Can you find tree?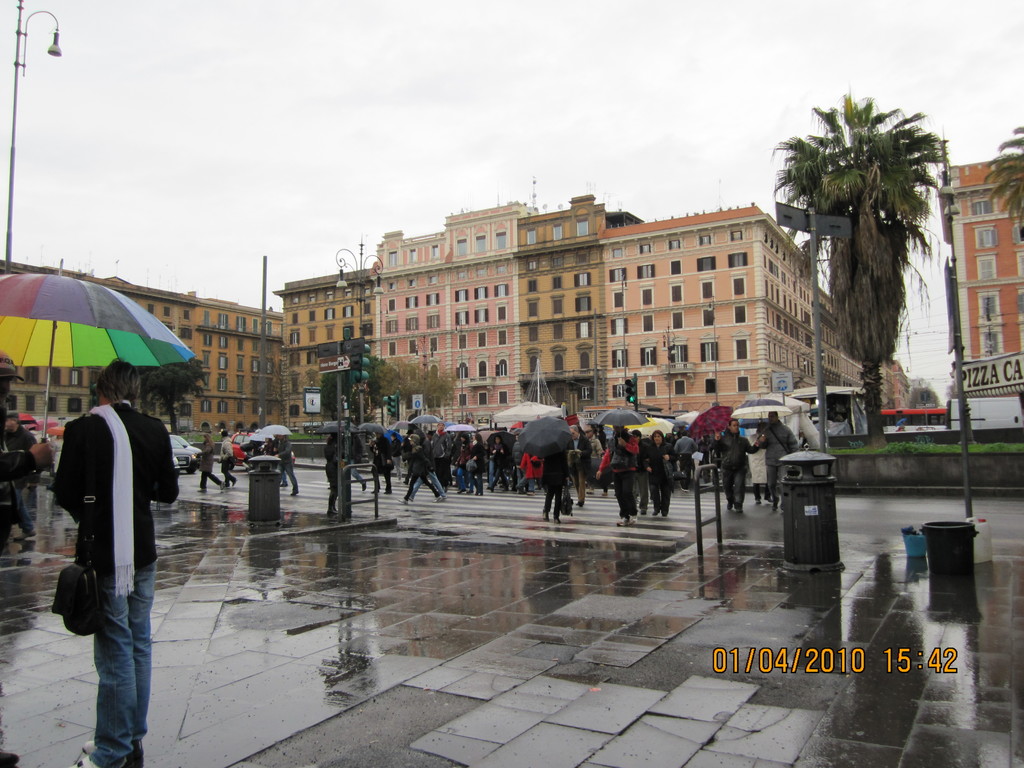
Yes, bounding box: bbox(317, 355, 454, 415).
